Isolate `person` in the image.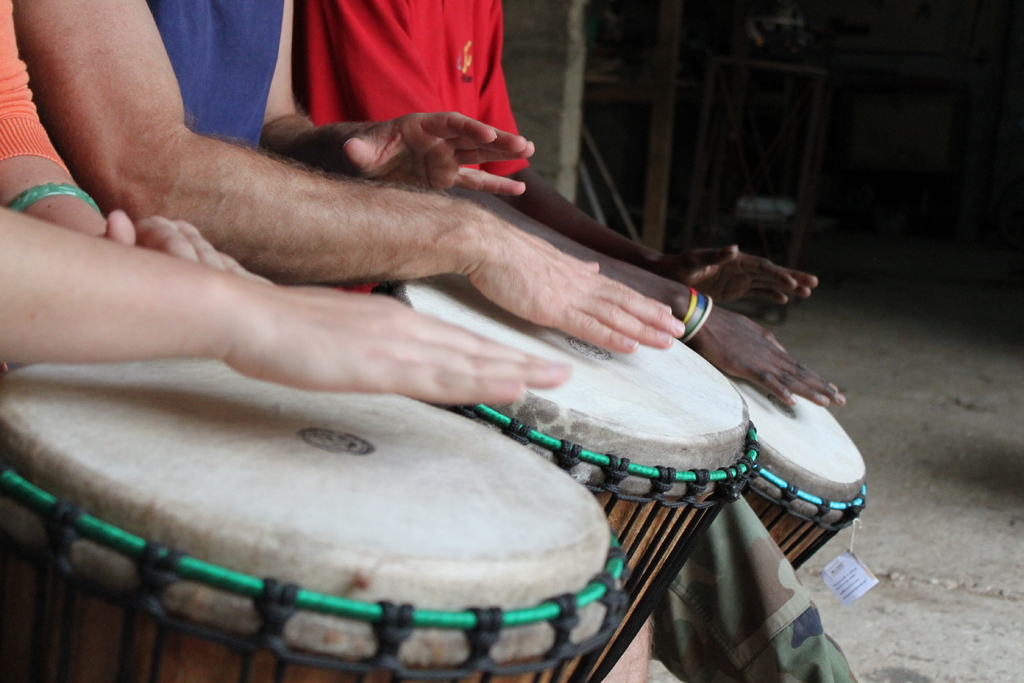
Isolated region: 0, 0, 575, 424.
